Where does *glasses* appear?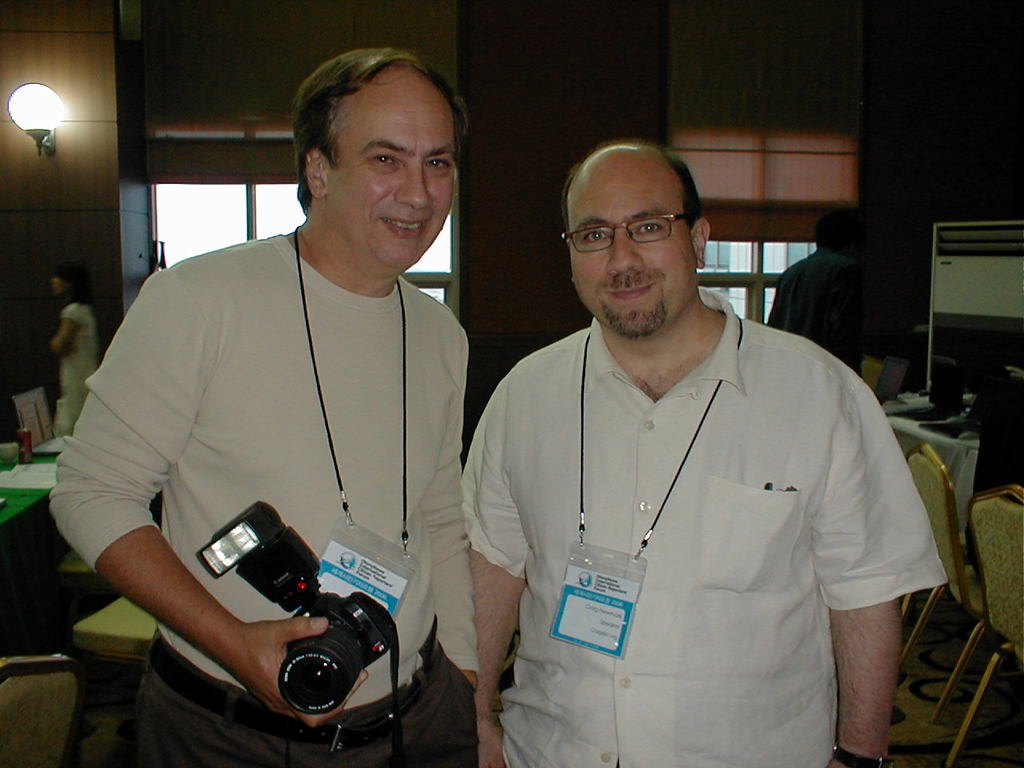
Appears at (left=558, top=206, right=702, bottom=254).
